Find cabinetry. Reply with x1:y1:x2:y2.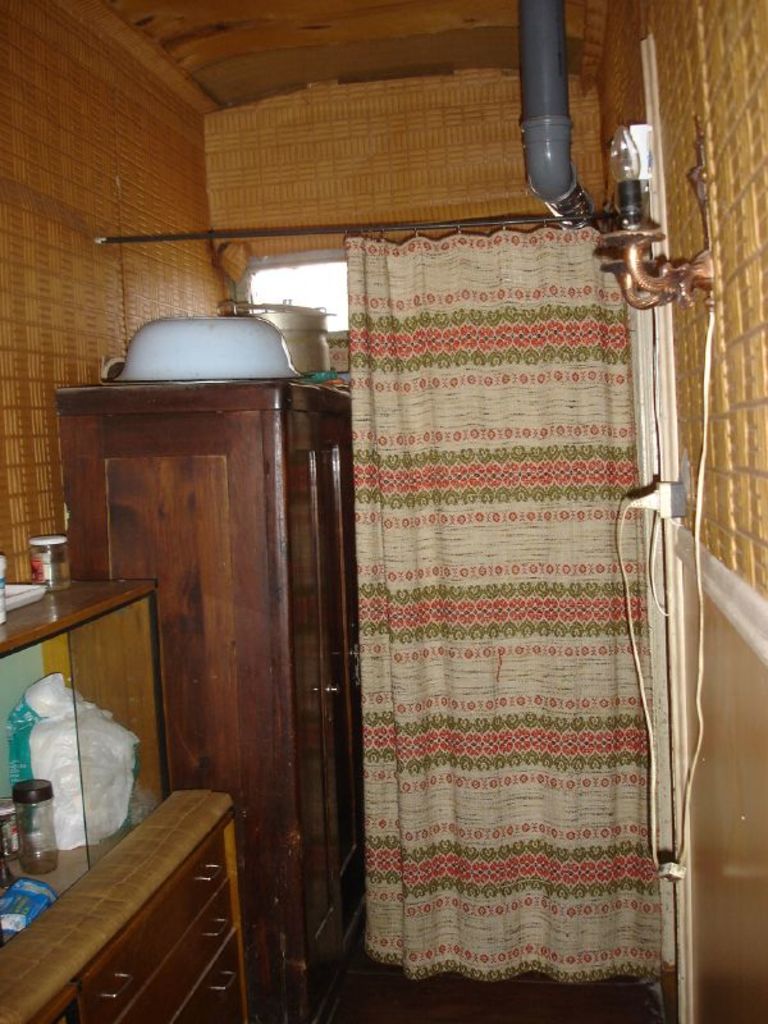
0:627:88:948.
